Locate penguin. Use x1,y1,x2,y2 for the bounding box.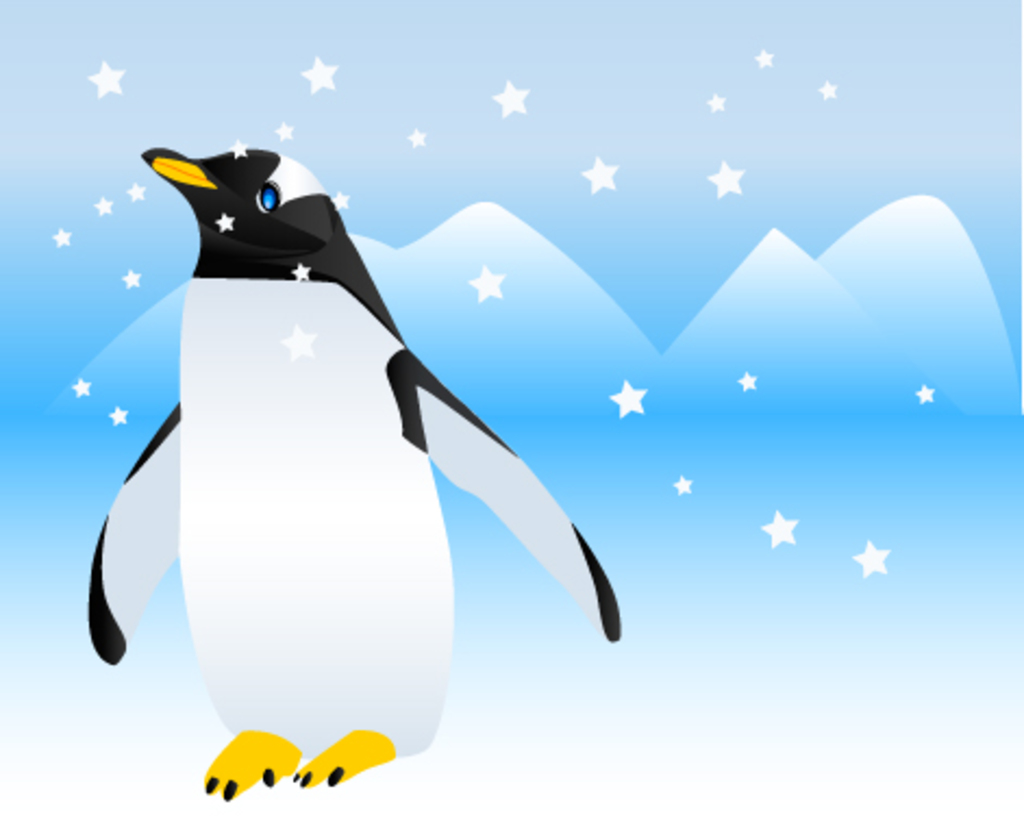
85,143,626,800.
